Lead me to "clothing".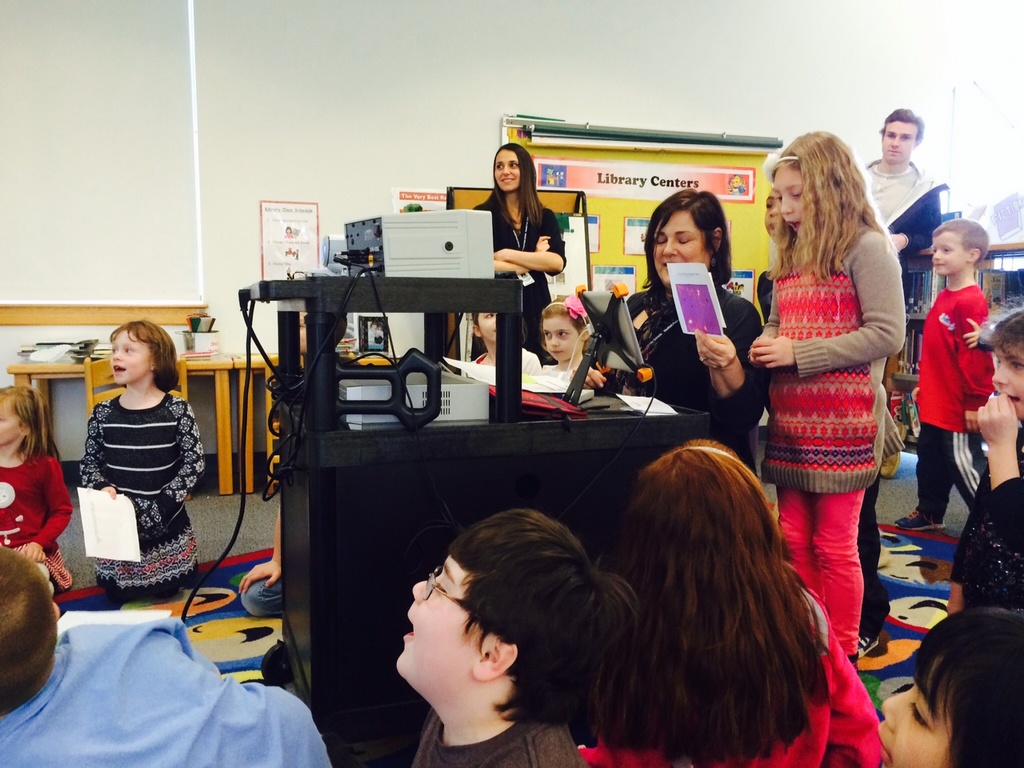
Lead to (534,361,573,379).
